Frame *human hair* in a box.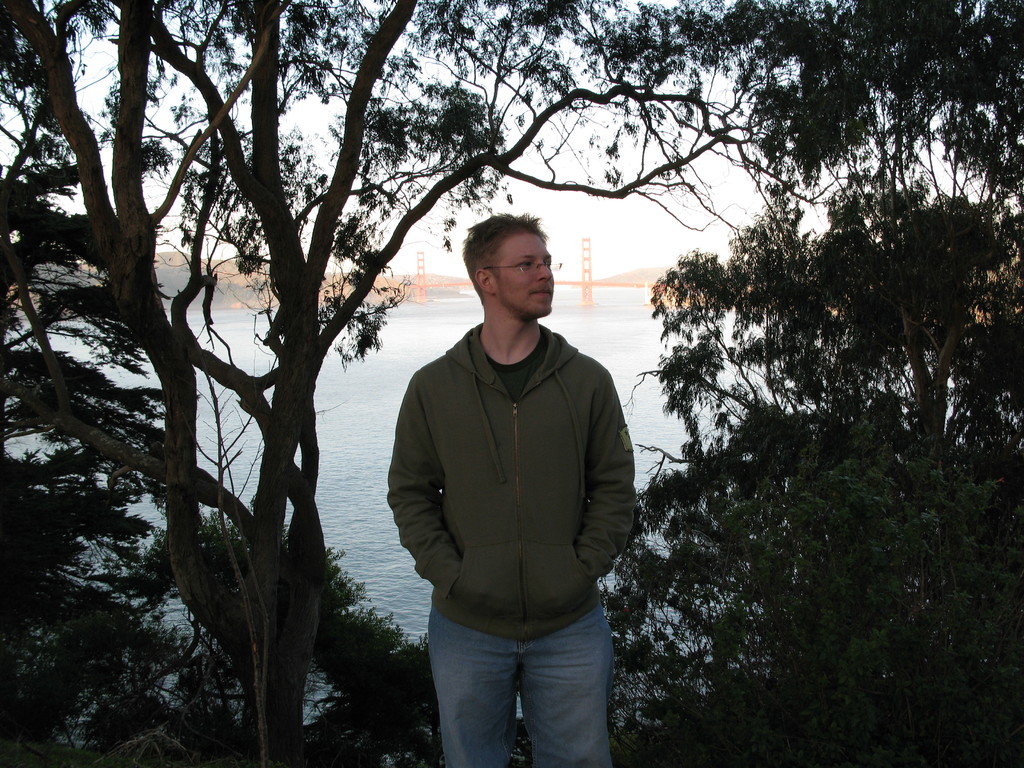
Rect(461, 209, 548, 274).
